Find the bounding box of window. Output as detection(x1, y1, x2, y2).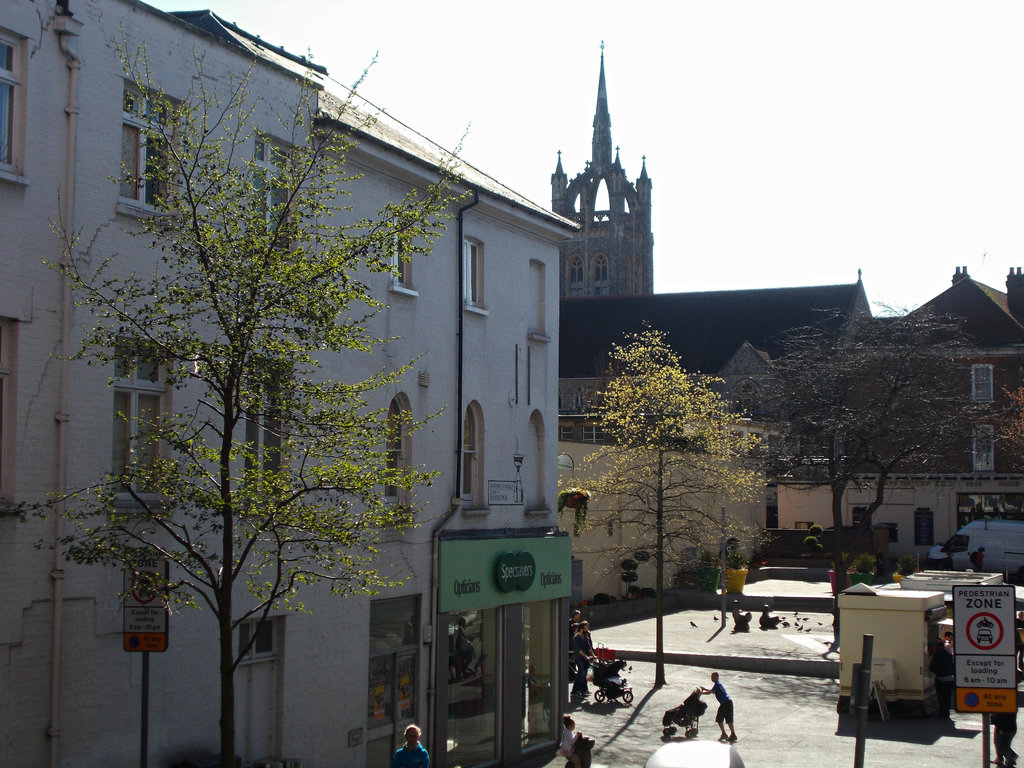
detection(250, 138, 291, 254).
